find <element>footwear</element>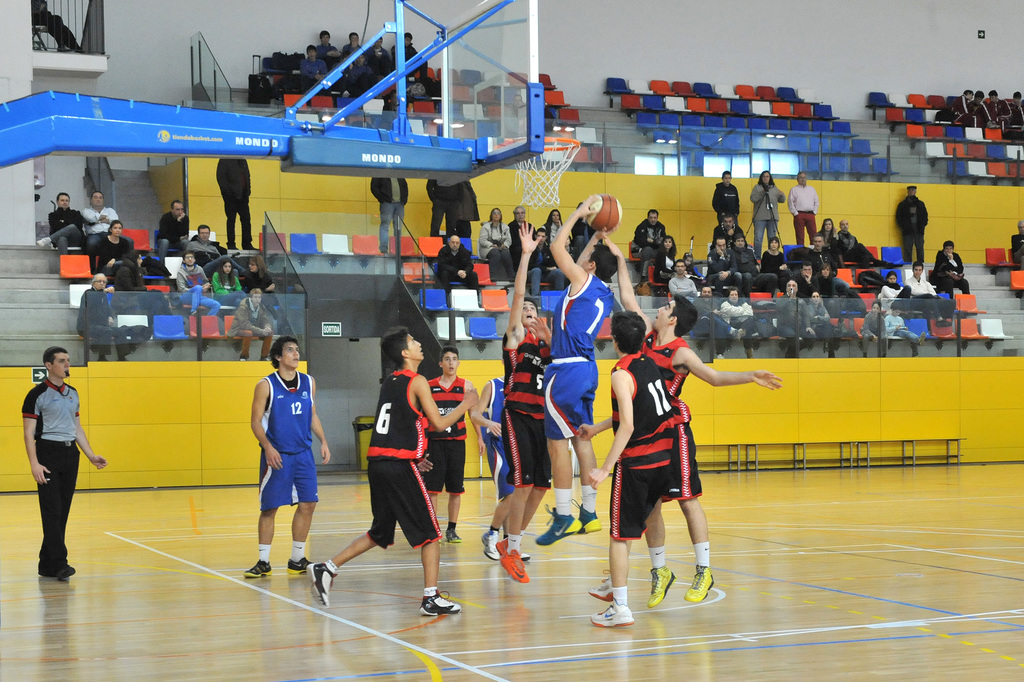
495/535/509/560
